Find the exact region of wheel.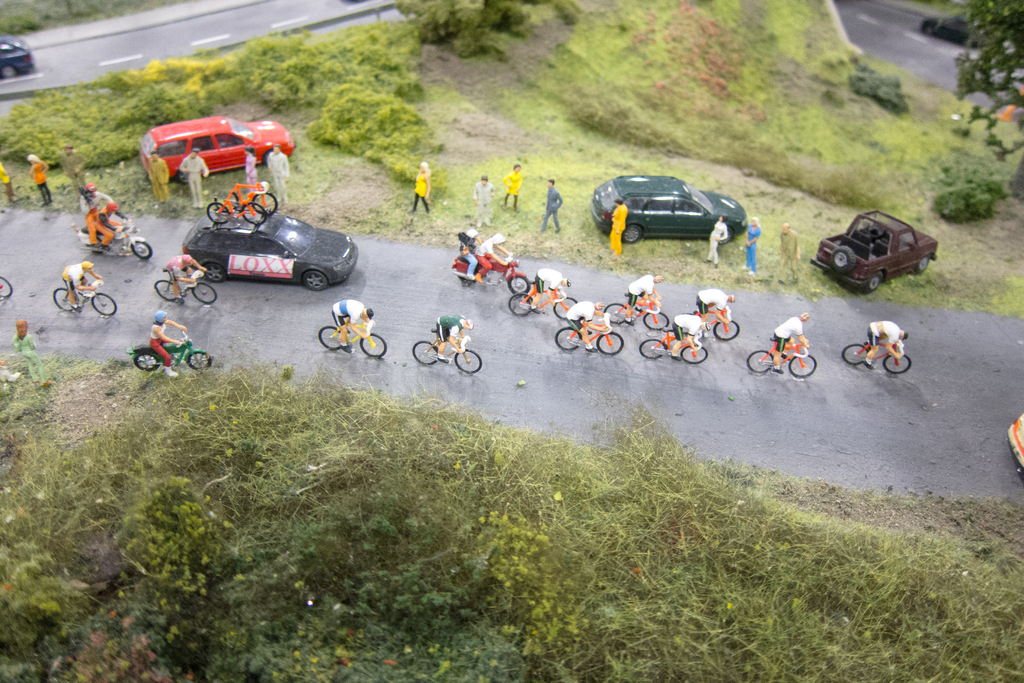
Exact region: region(206, 264, 224, 284).
